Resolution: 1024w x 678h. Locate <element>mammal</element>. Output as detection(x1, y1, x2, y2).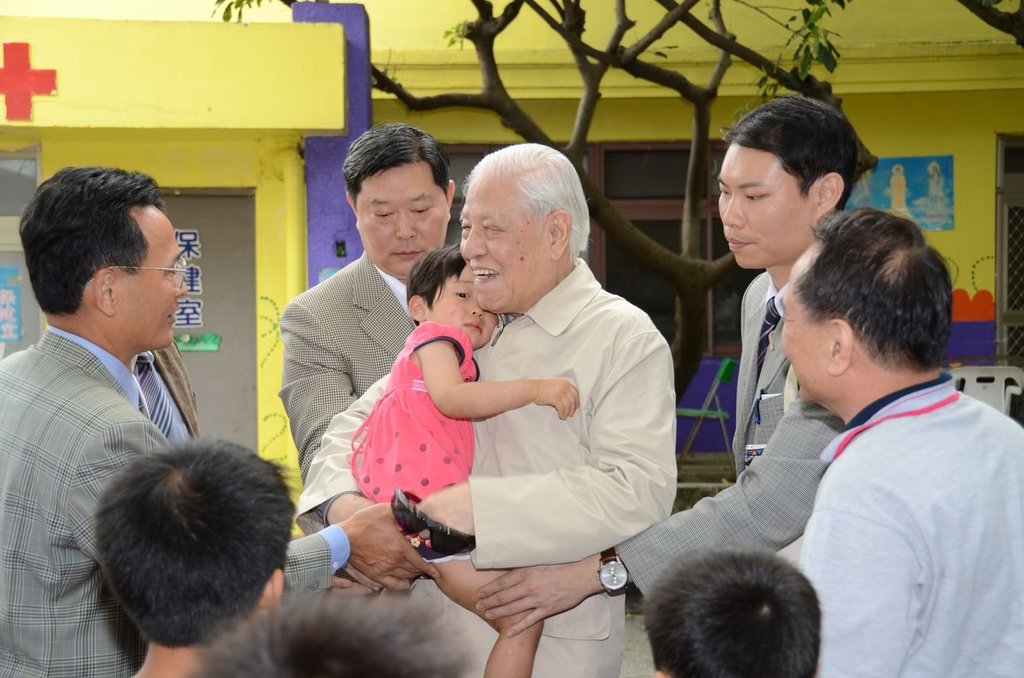
detection(475, 96, 869, 637).
